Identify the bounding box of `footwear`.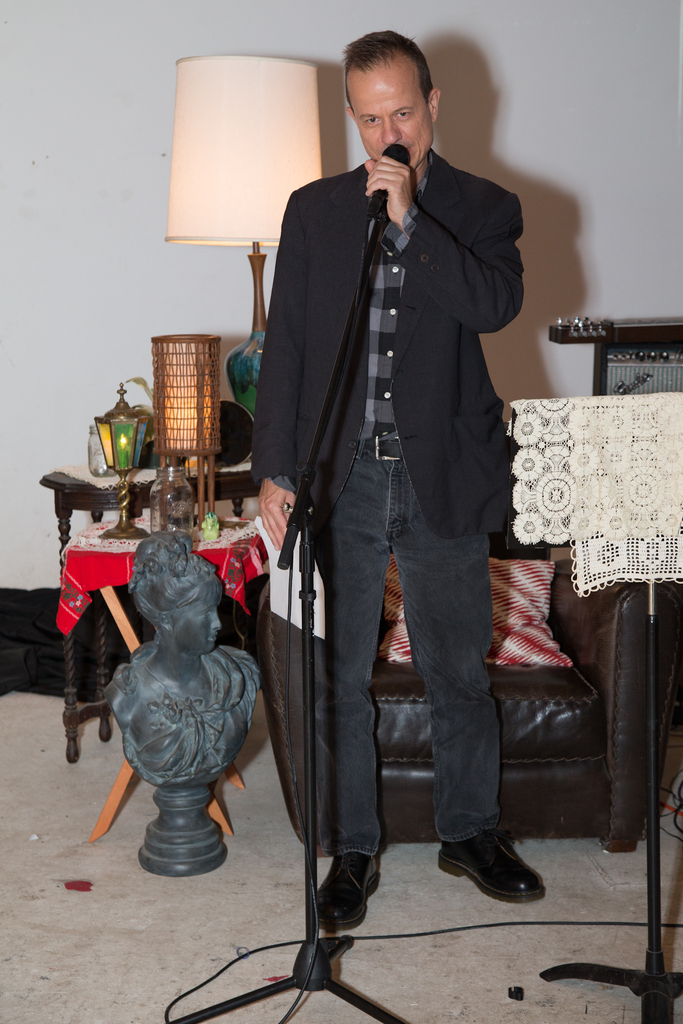
bbox(443, 827, 541, 911).
